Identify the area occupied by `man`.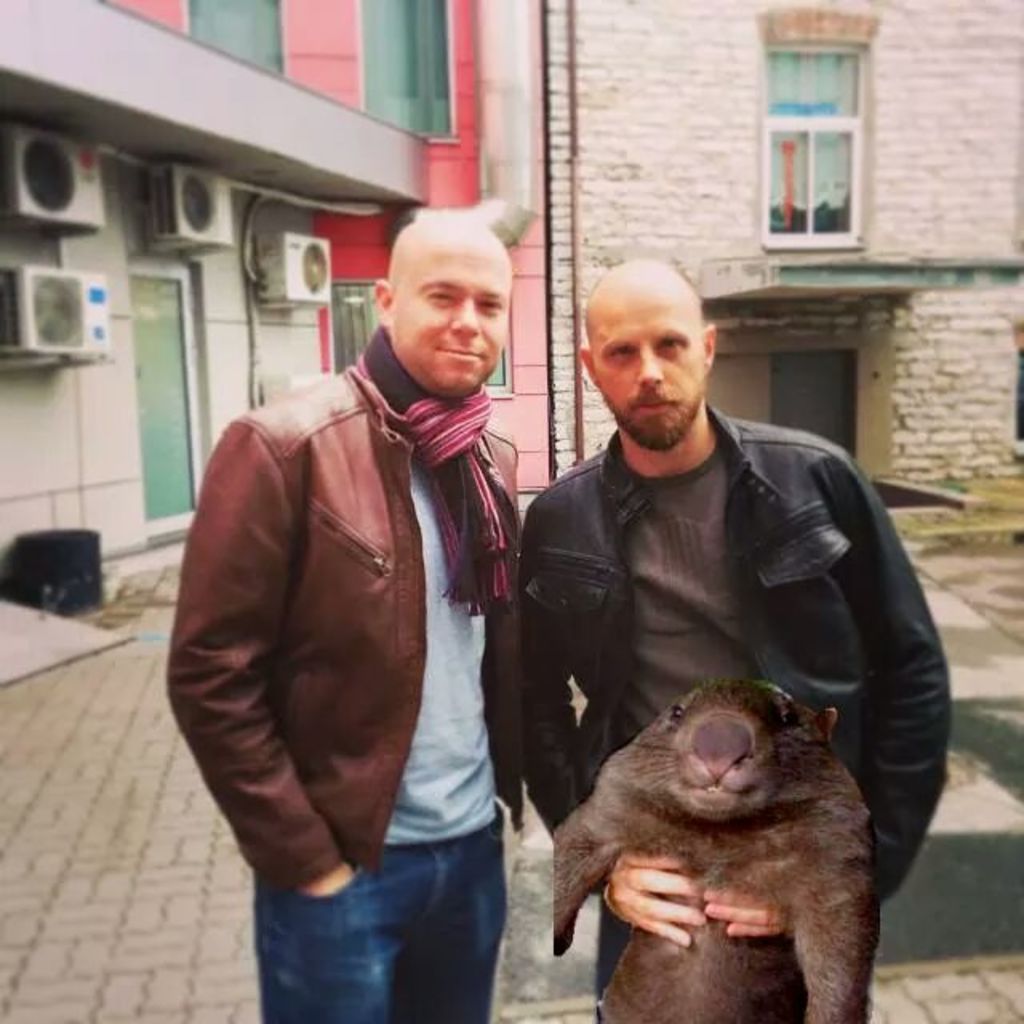
Area: bbox=(152, 203, 546, 1022).
